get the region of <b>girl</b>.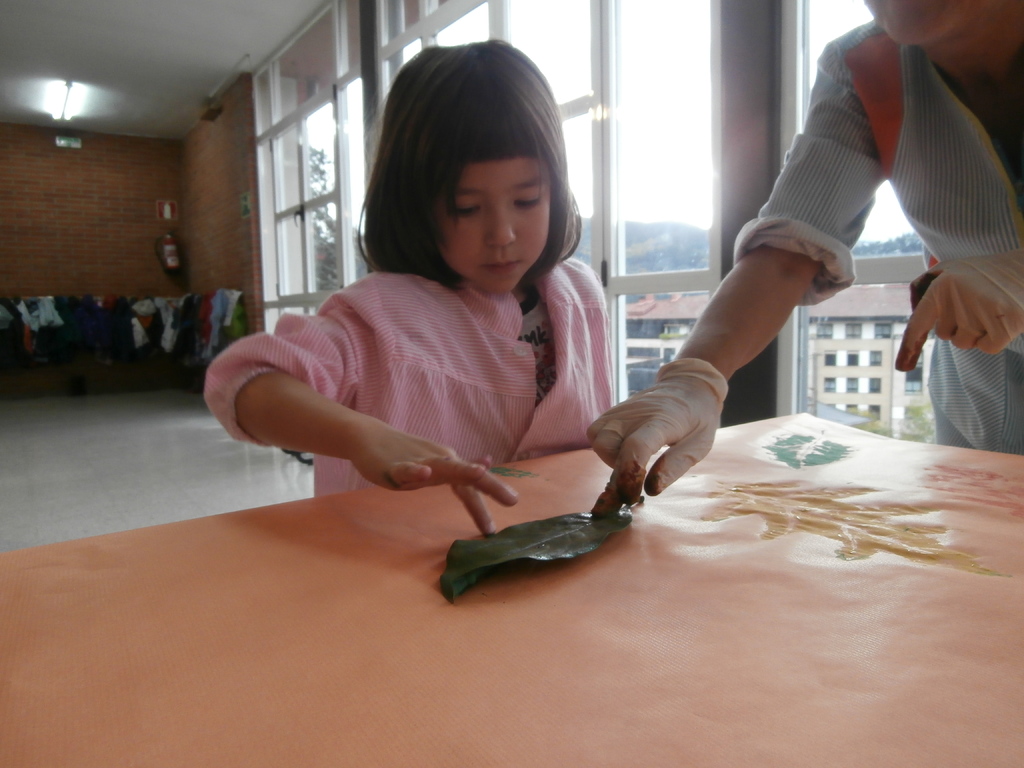
left=198, top=36, right=615, bottom=531.
